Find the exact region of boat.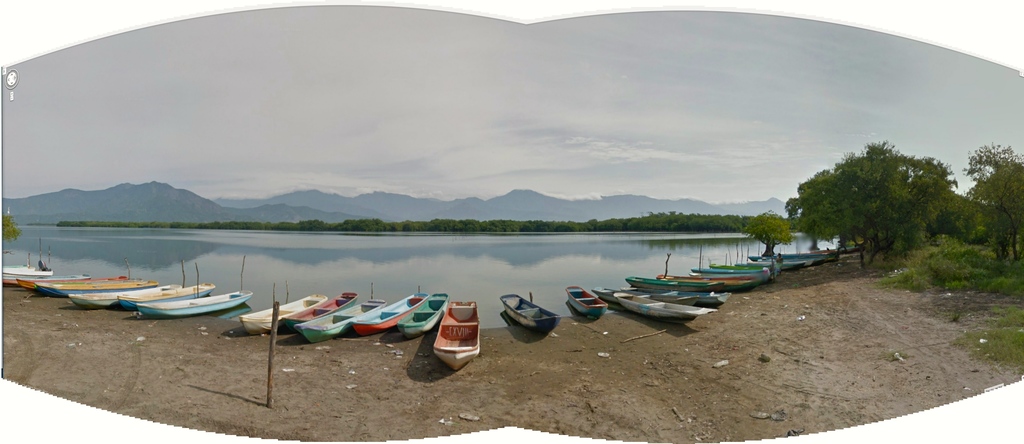
Exact region: [x1=766, y1=253, x2=819, y2=261].
